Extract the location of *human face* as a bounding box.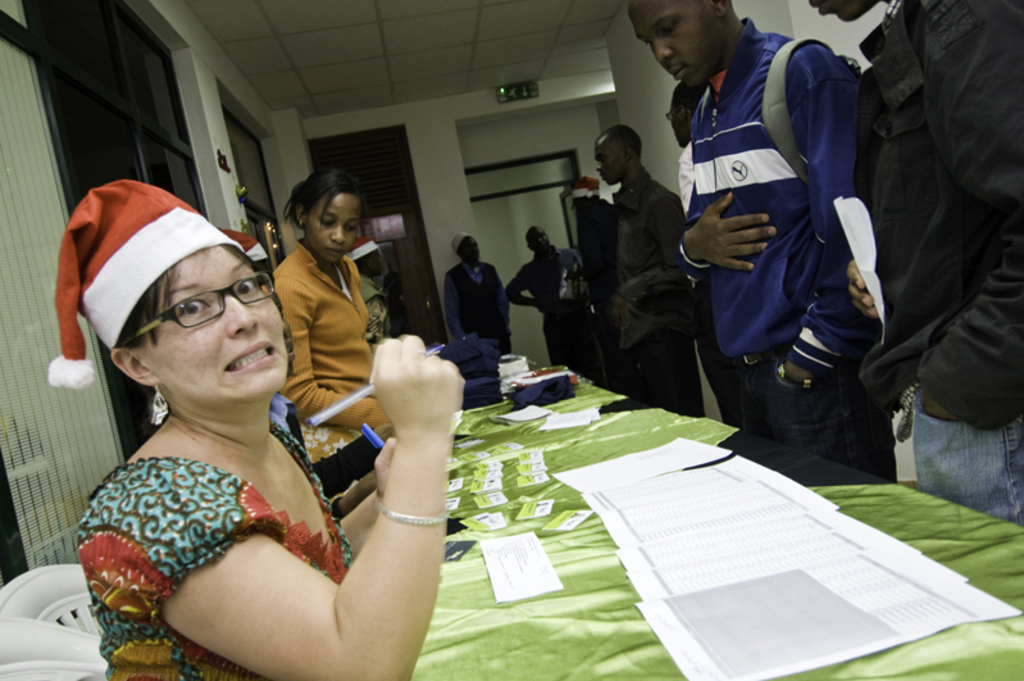
<box>306,187,358,259</box>.
